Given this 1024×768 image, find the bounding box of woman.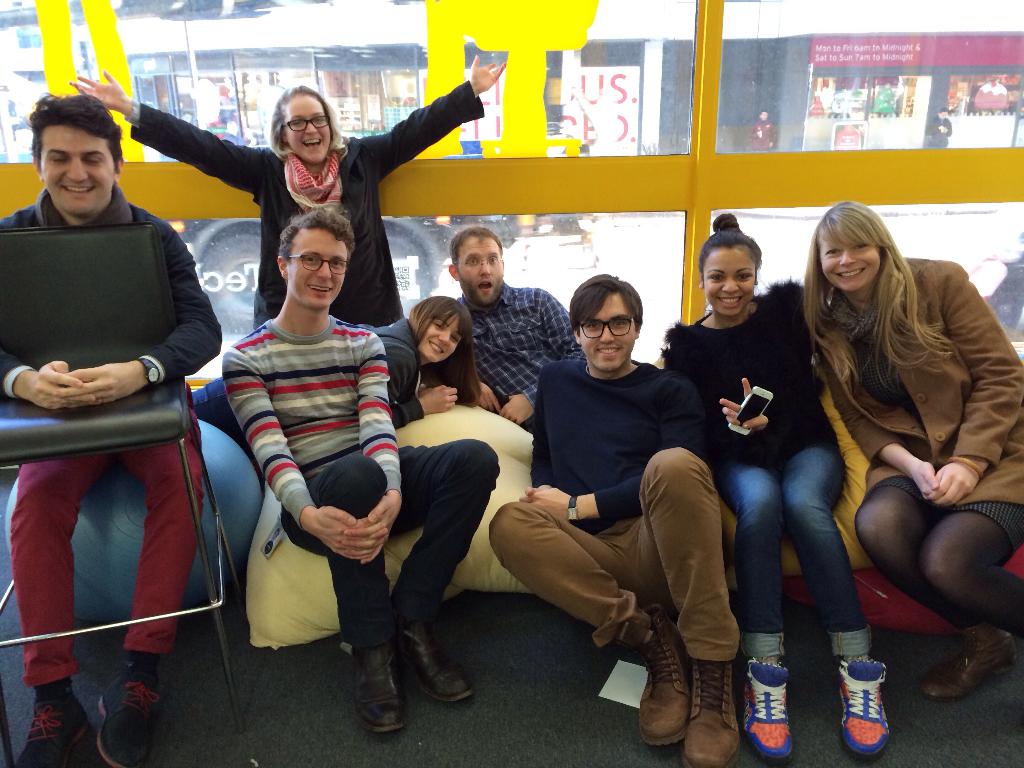
bbox(68, 60, 506, 425).
